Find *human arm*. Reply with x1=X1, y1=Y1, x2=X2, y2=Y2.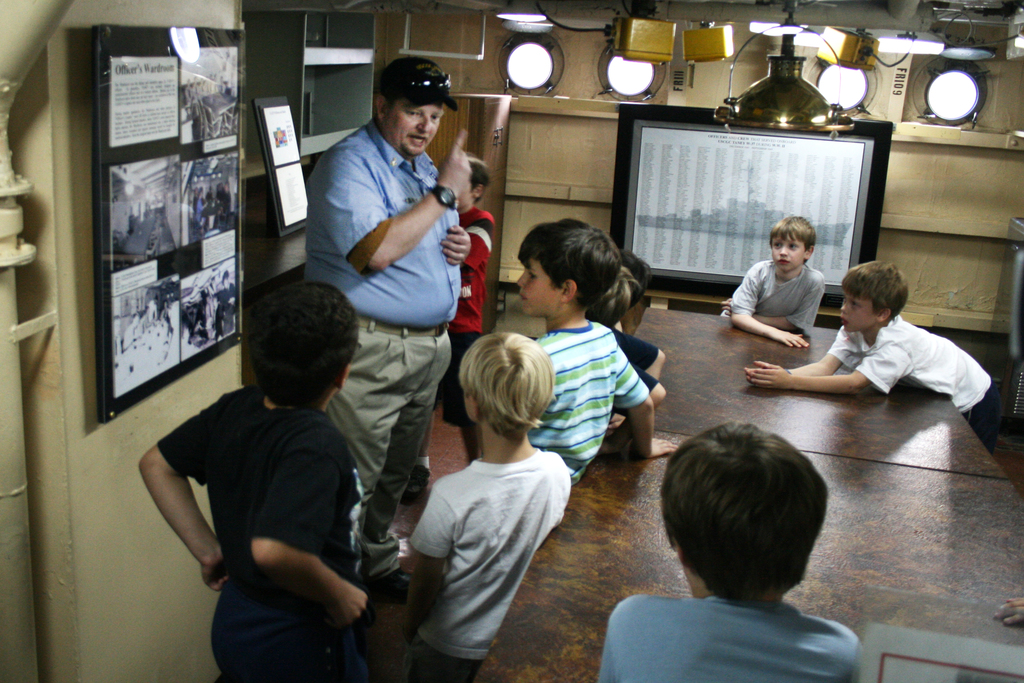
x1=749, y1=342, x2=904, y2=398.
